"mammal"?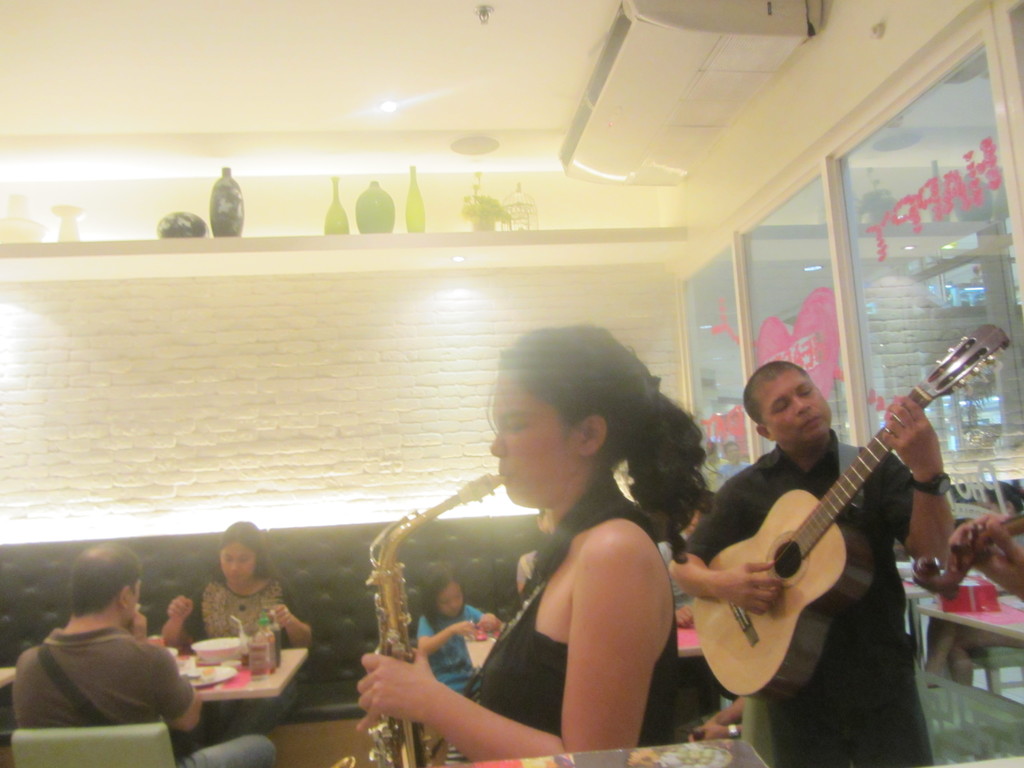
l=403, t=333, r=753, b=755
